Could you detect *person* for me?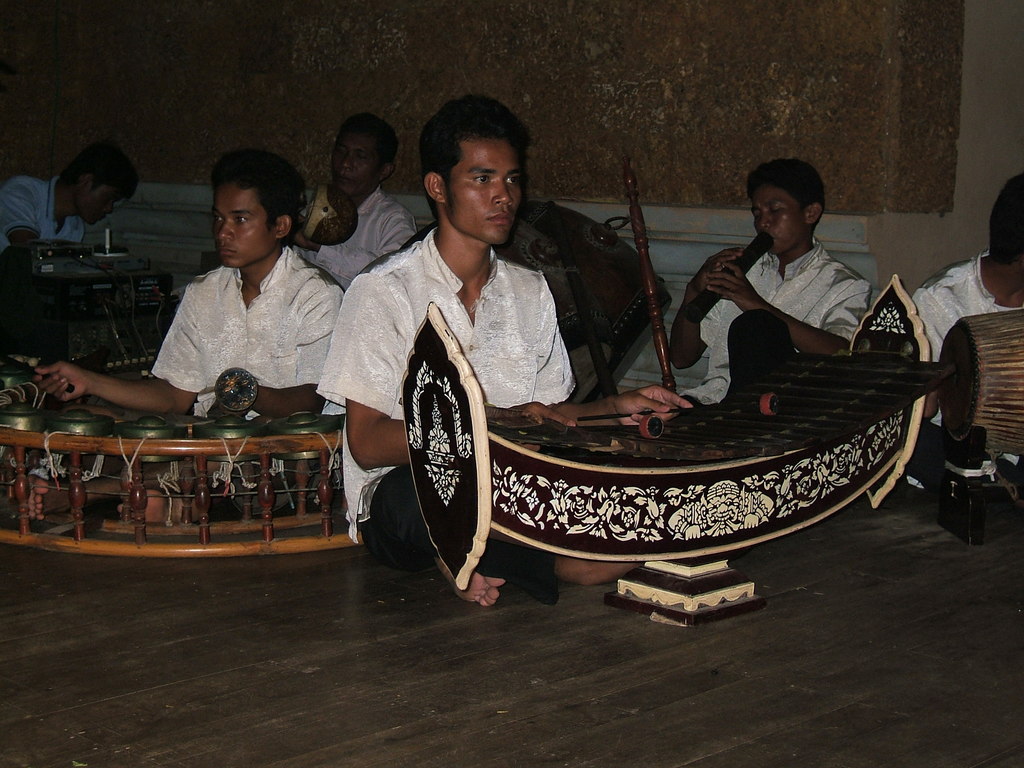
Detection result: {"left": 907, "top": 173, "right": 1023, "bottom": 506}.
